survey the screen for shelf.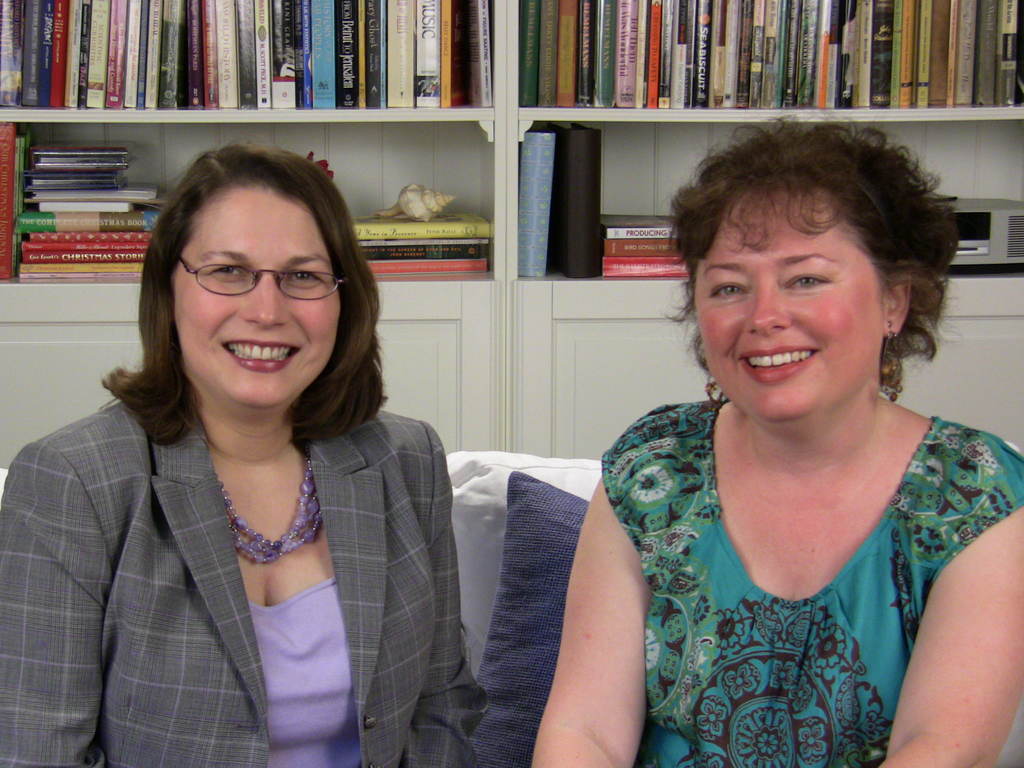
Survey found: {"left": 0, "top": 0, "right": 1023, "bottom": 282}.
